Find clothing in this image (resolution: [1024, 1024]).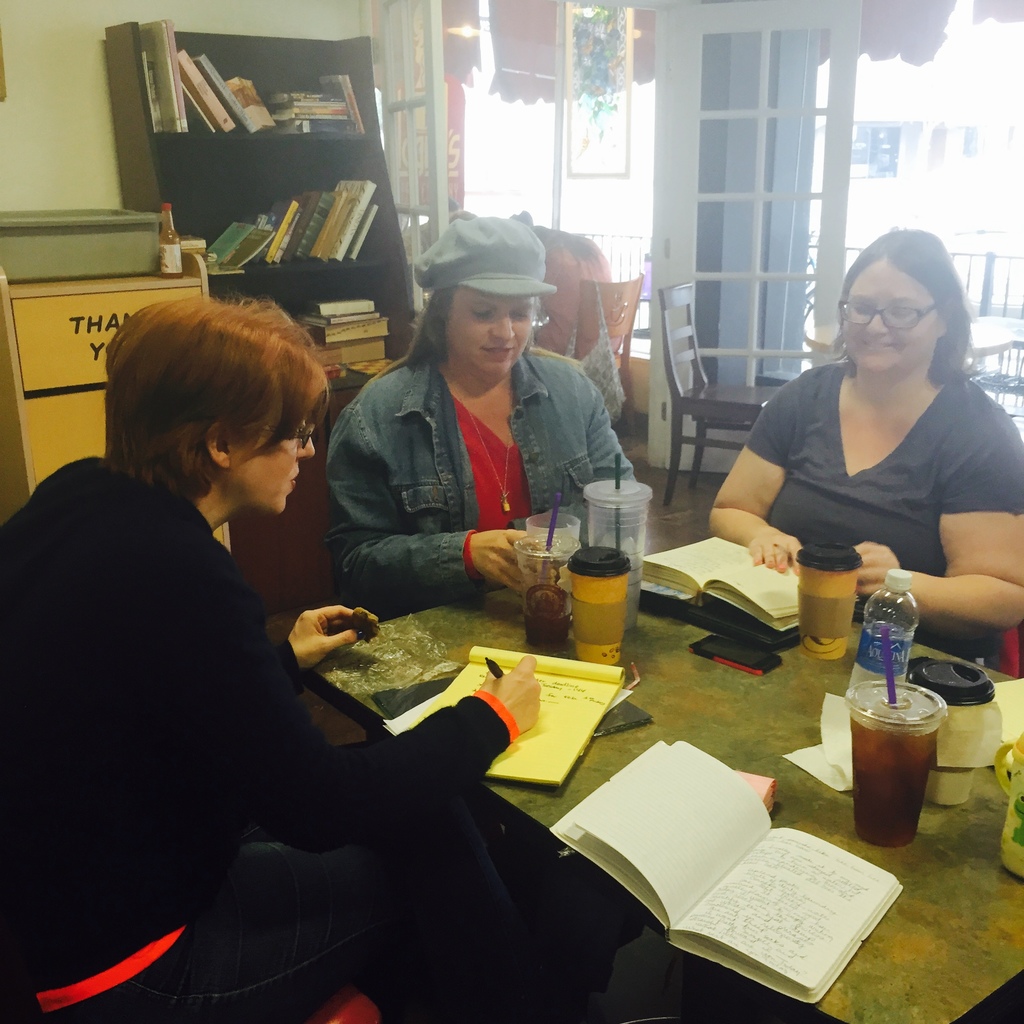
{"x1": 326, "y1": 349, "x2": 641, "y2": 615}.
